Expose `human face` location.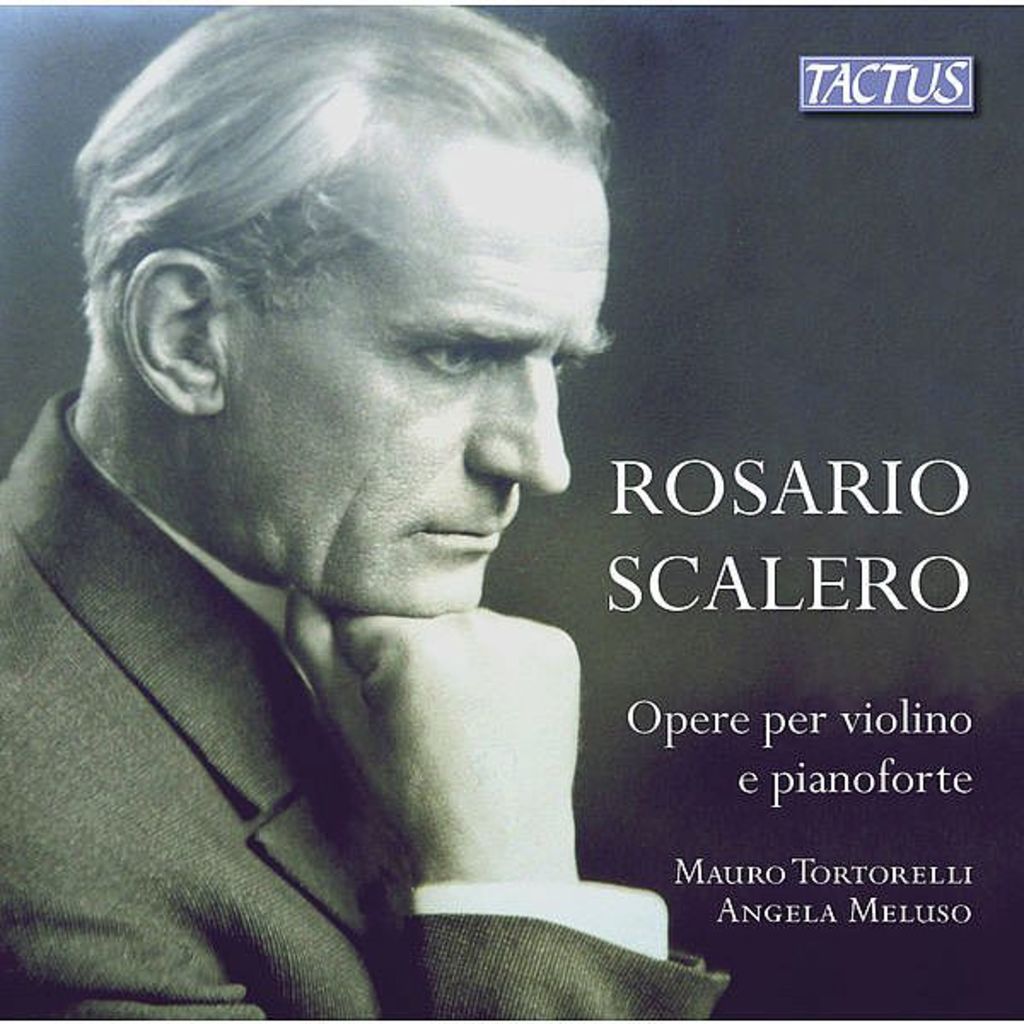
Exposed at x1=212, y1=159, x2=614, y2=618.
